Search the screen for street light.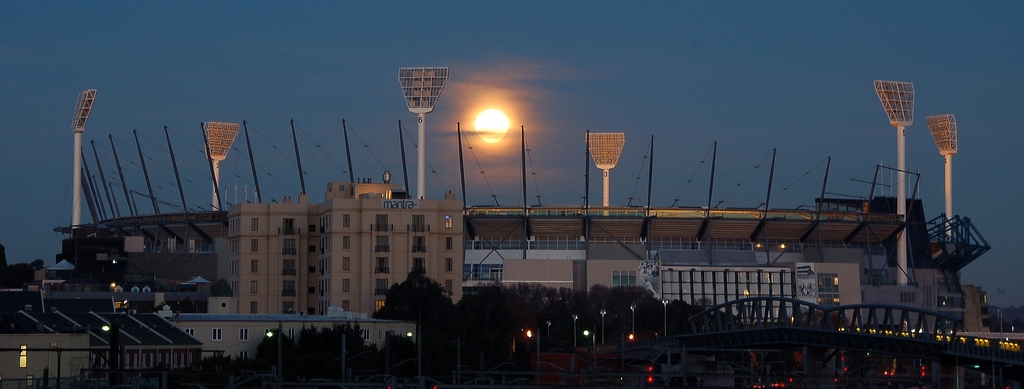
Found at [573, 315, 580, 346].
